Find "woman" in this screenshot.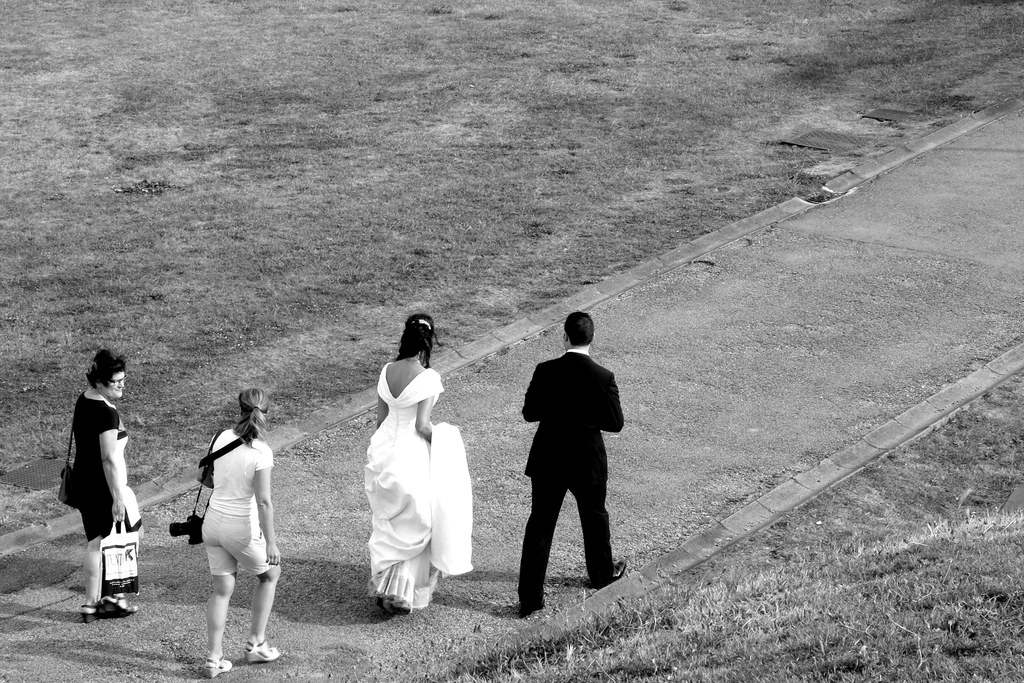
The bounding box for "woman" is {"left": 188, "top": 383, "right": 282, "bottom": 682}.
